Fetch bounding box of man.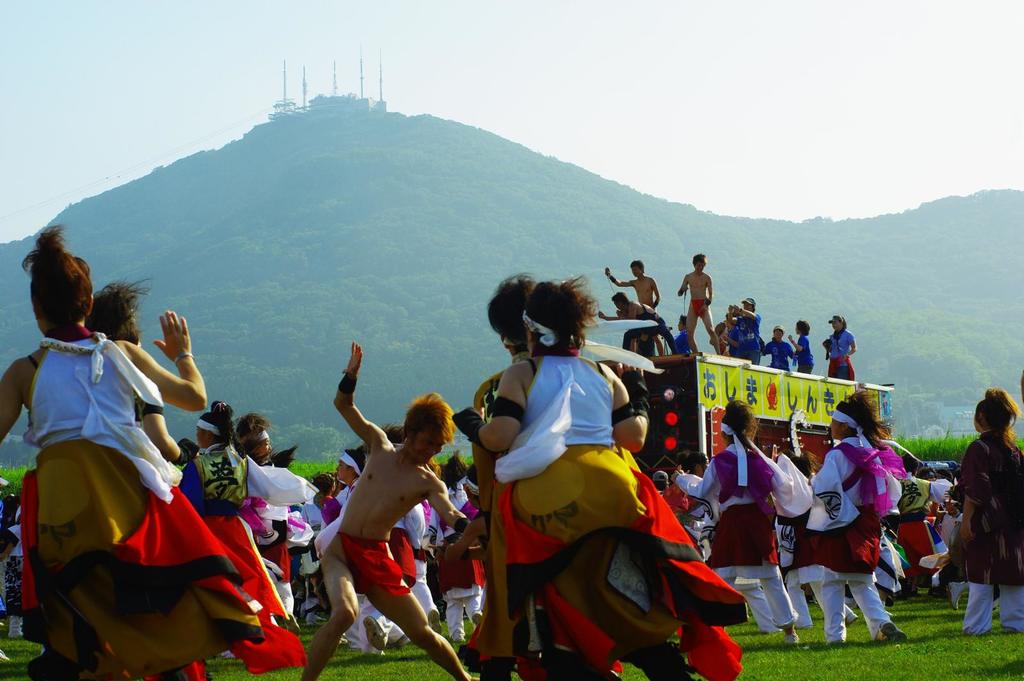
Bbox: (305, 346, 463, 680).
